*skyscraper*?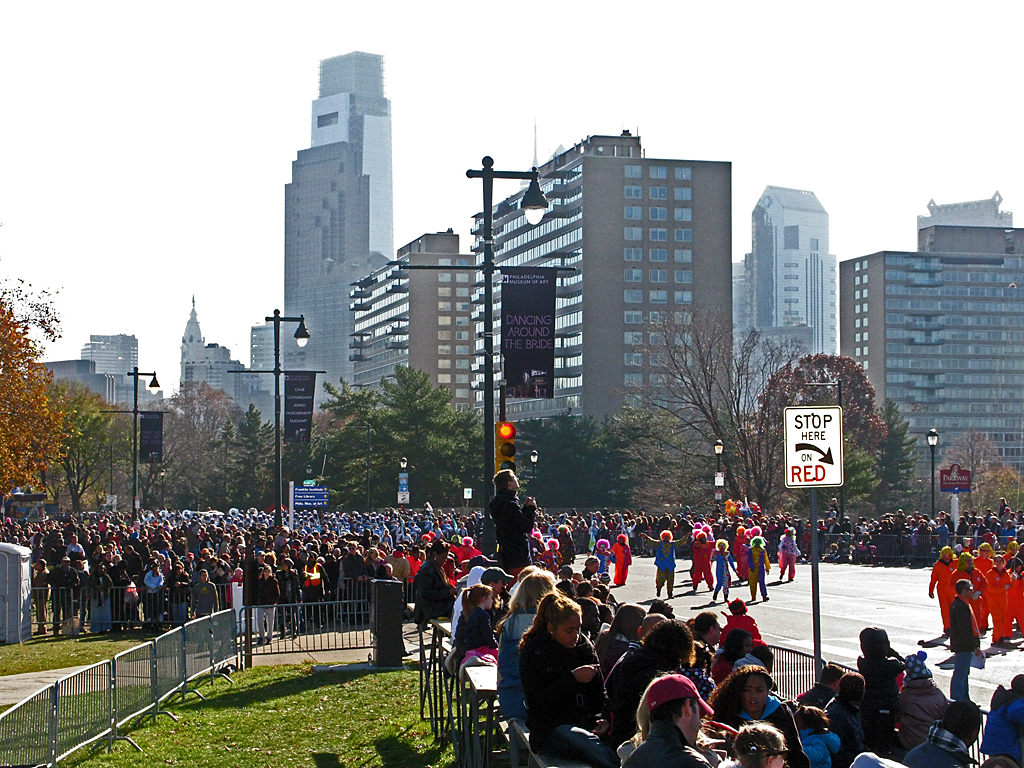
region(460, 130, 742, 483)
